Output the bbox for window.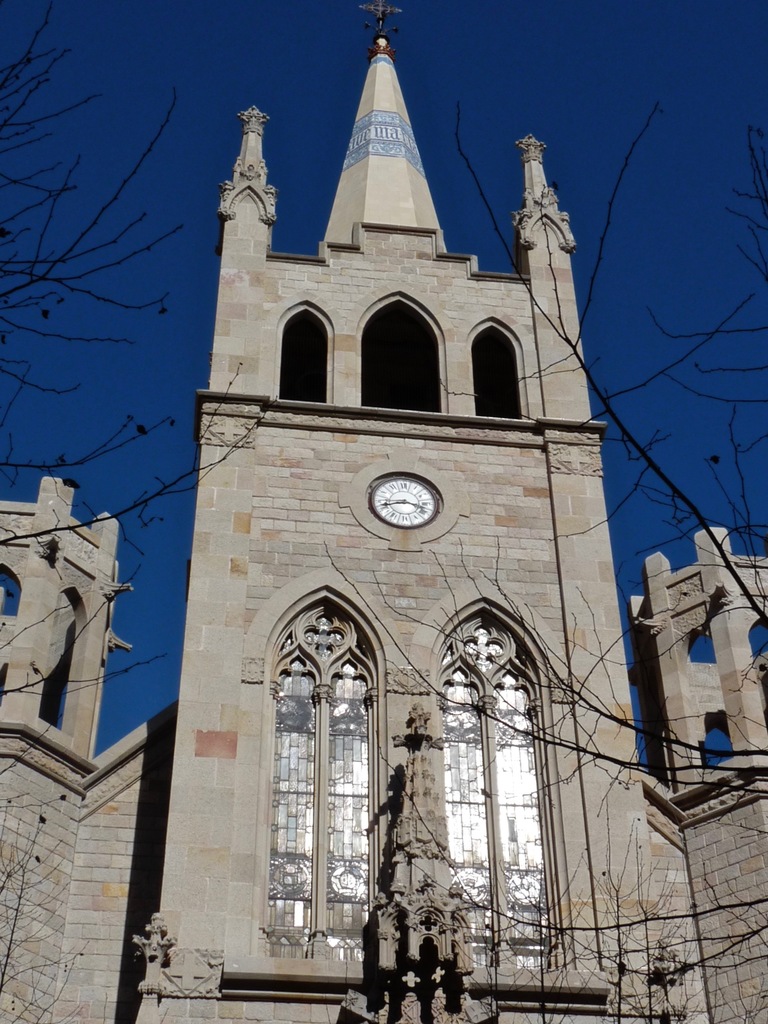
BBox(430, 622, 563, 984).
